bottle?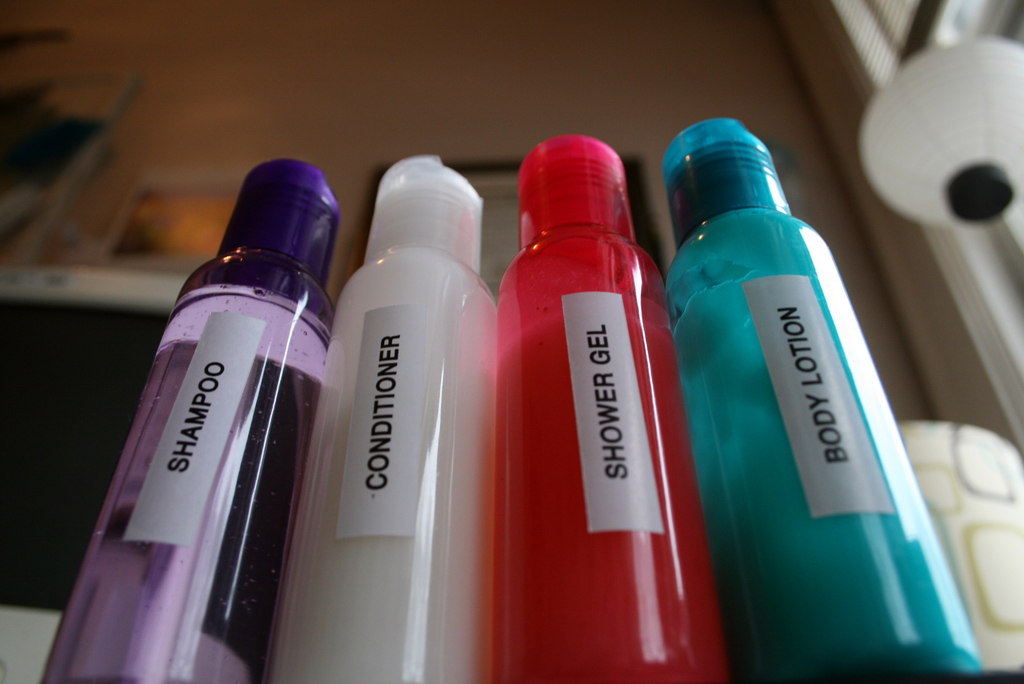
482:132:726:683
